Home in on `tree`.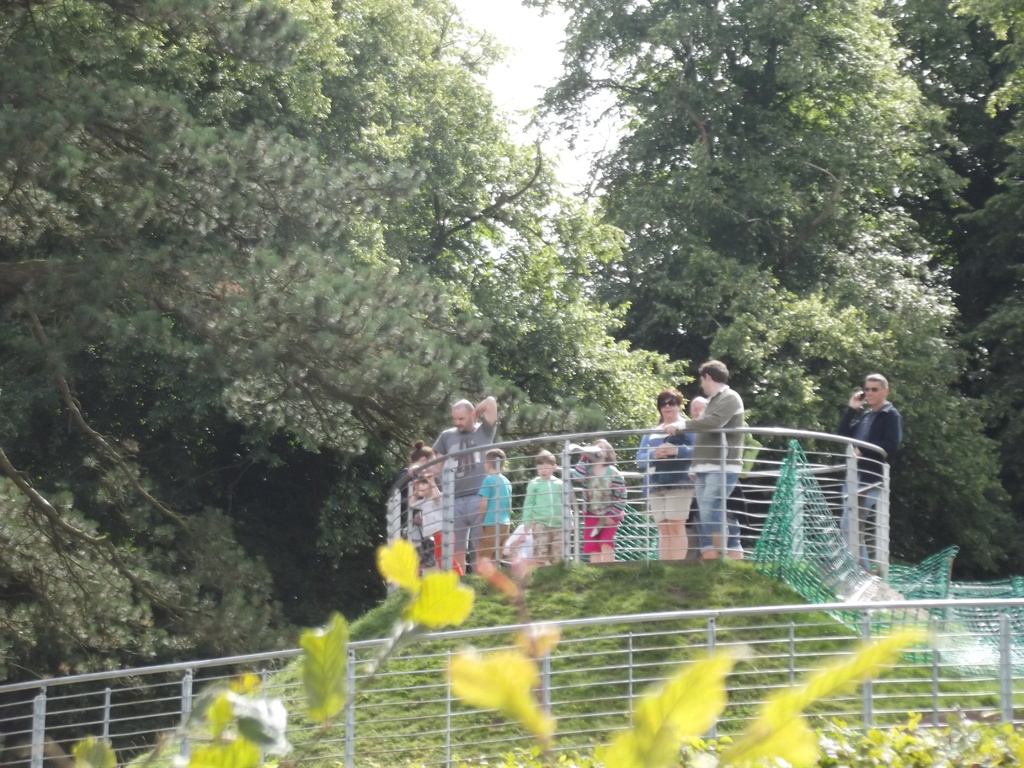
Homed in at left=887, top=6, right=1023, bottom=446.
